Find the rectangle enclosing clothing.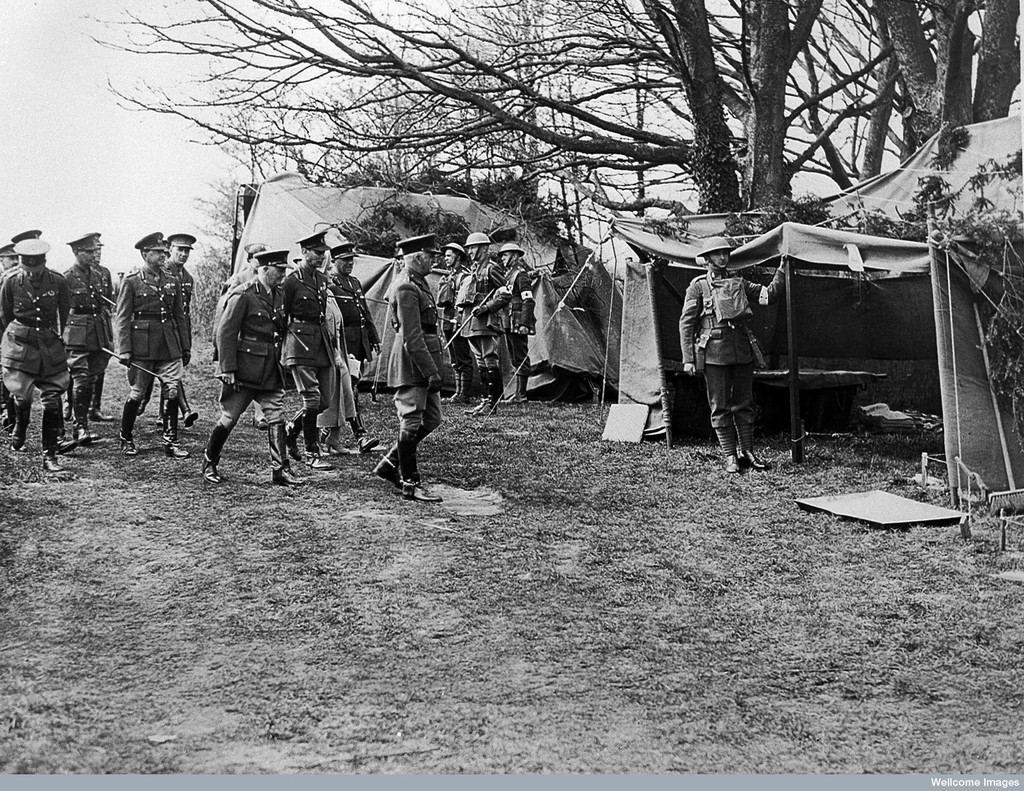
rect(675, 266, 790, 431).
